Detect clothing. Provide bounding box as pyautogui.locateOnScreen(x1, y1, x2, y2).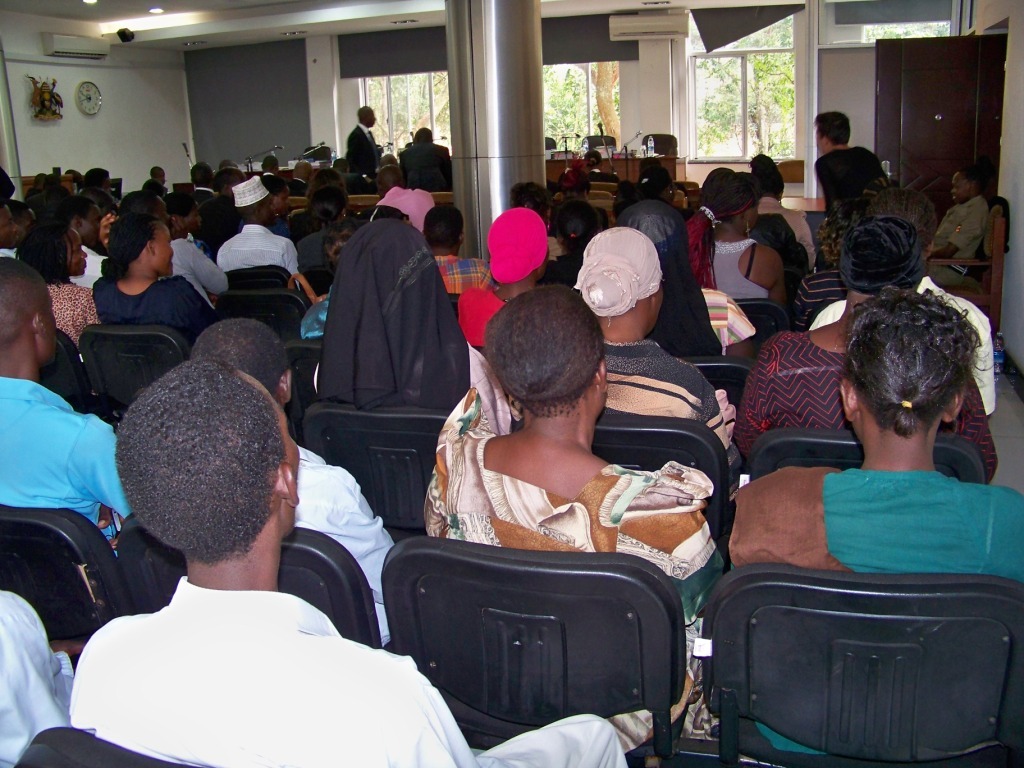
pyautogui.locateOnScreen(288, 173, 309, 196).
